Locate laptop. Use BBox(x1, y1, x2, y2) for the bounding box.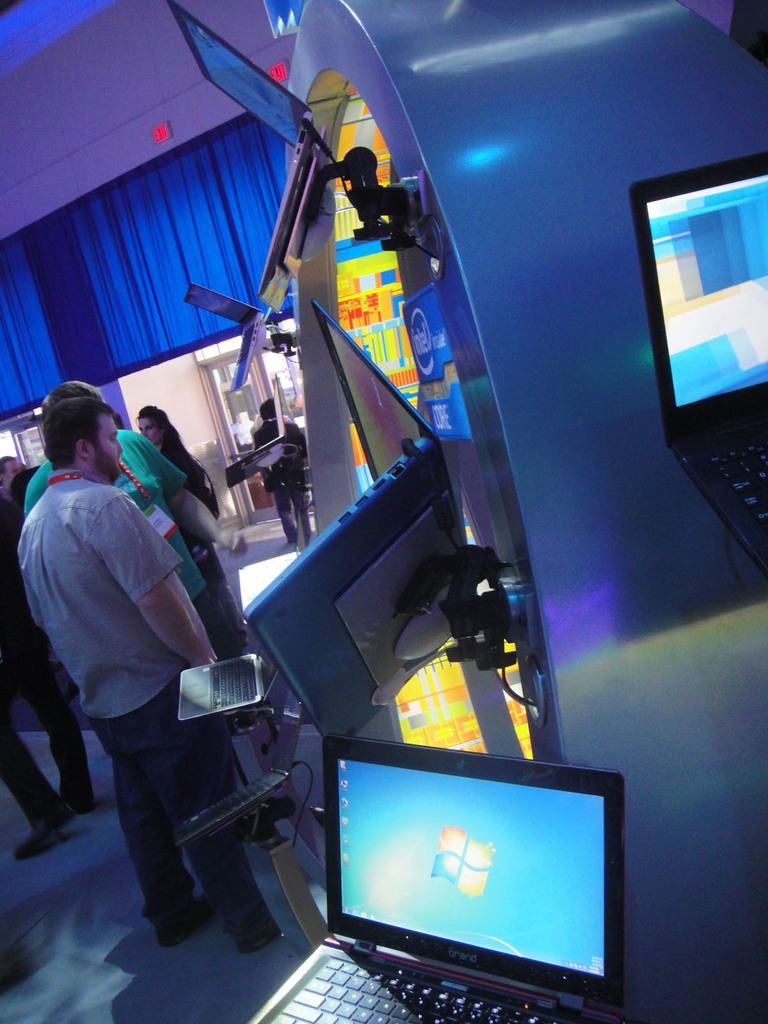
BBox(167, 686, 305, 849).
